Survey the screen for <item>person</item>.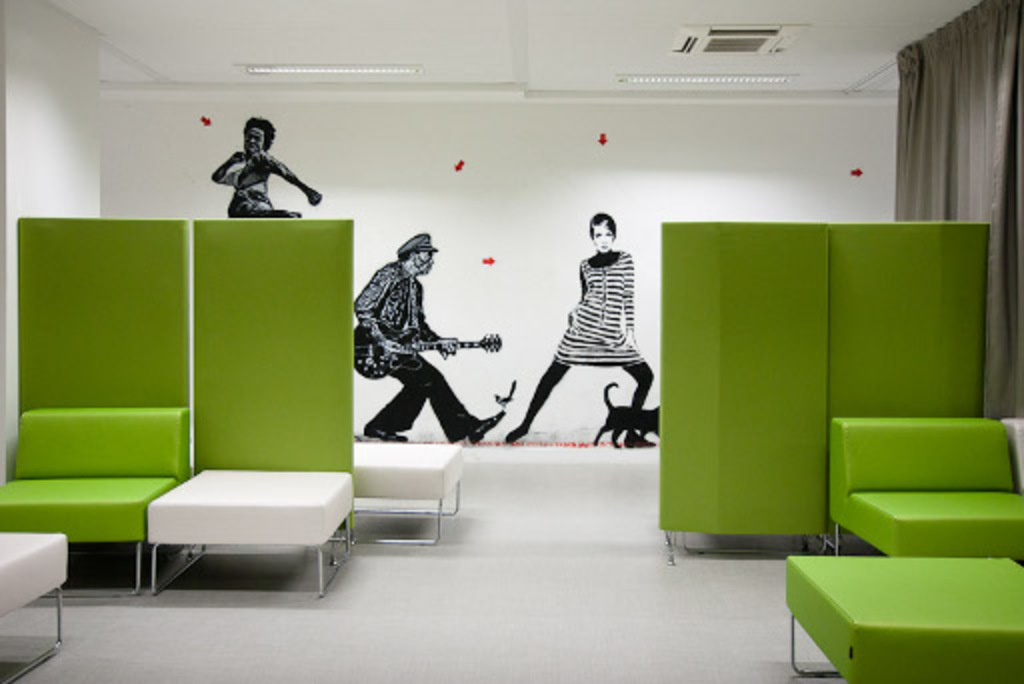
Survey found: select_region(208, 108, 328, 216).
